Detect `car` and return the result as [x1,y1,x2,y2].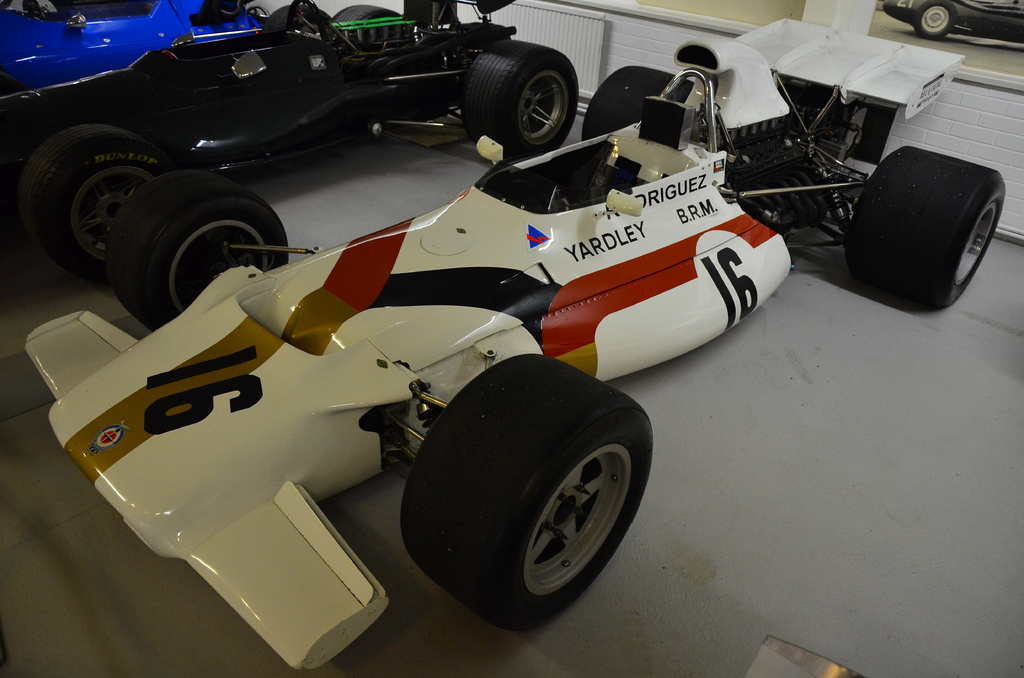
[0,0,265,90].
